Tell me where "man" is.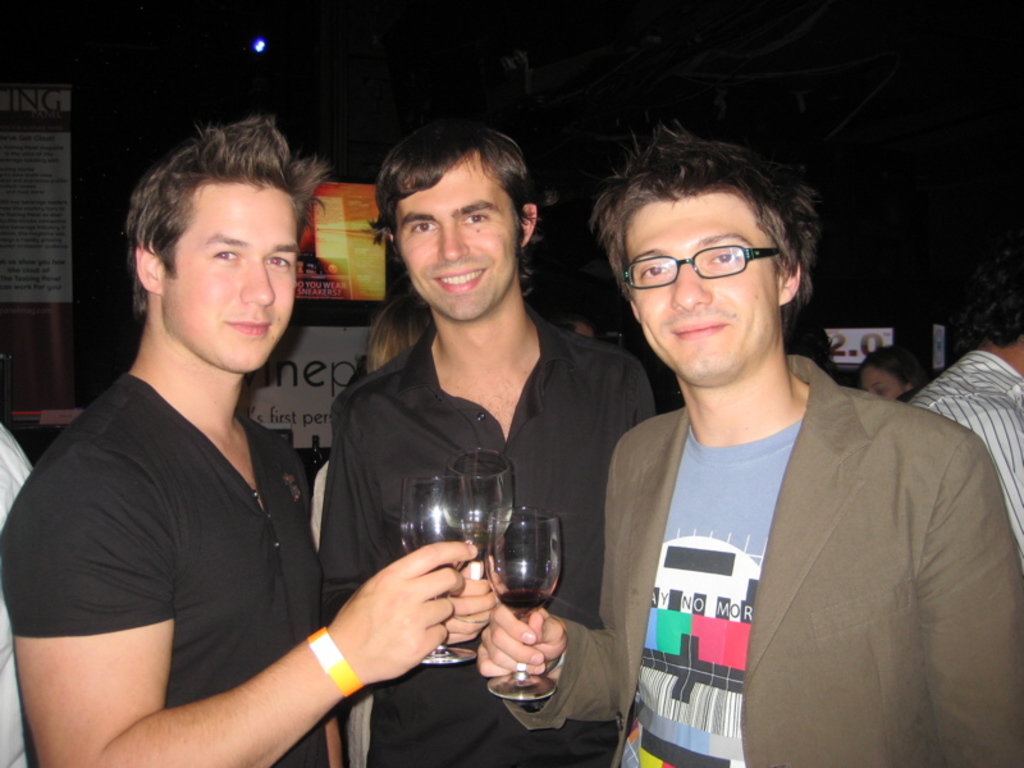
"man" is at [x1=15, y1=119, x2=384, y2=767].
